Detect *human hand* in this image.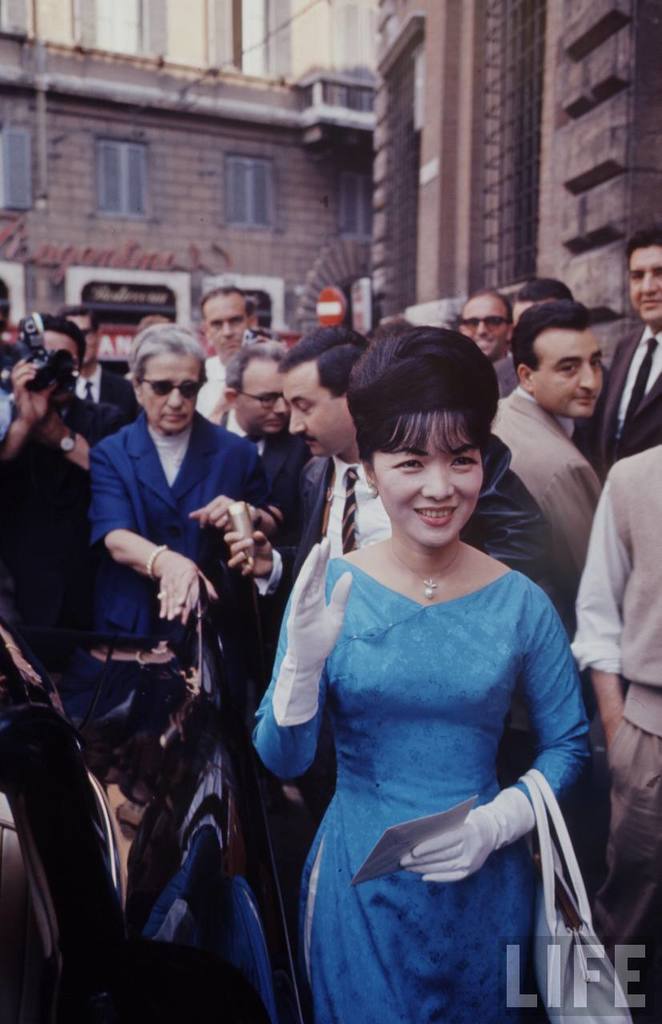
Detection: [8, 355, 62, 429].
